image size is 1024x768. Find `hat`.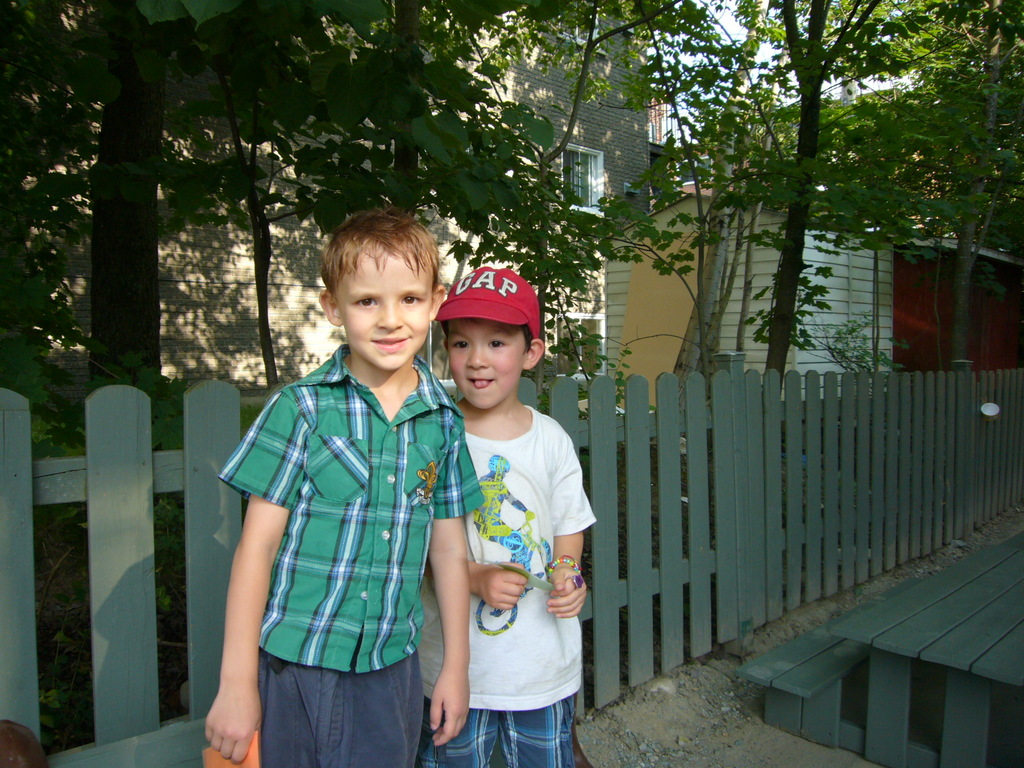
crop(435, 267, 542, 341).
